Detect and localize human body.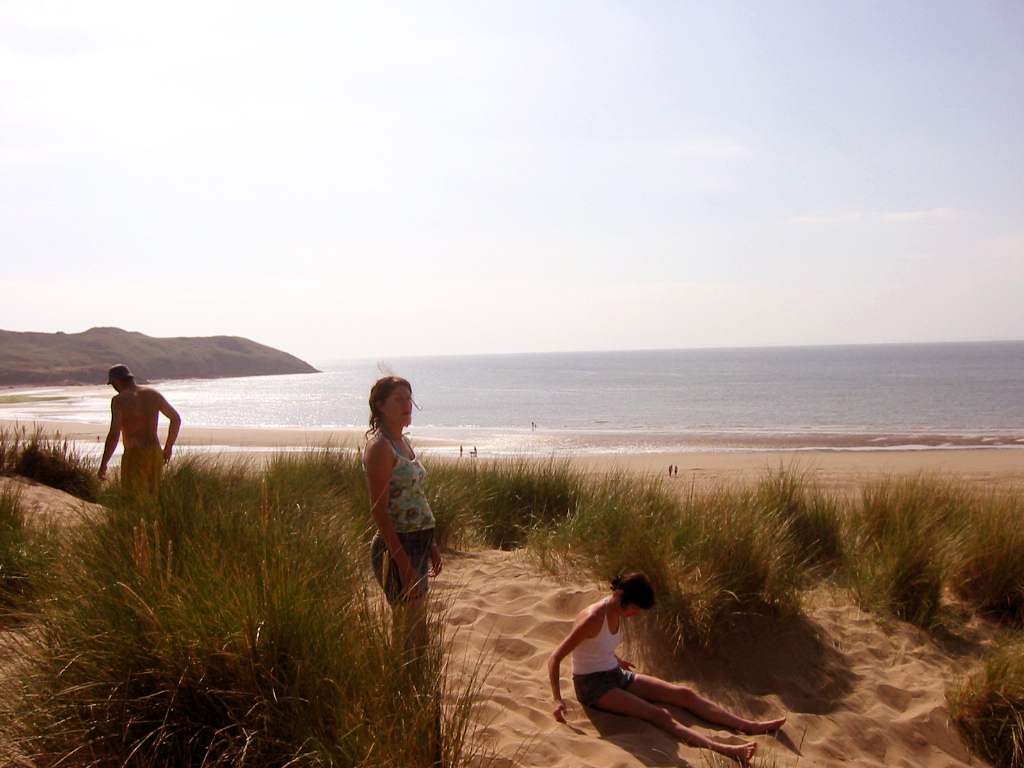
Localized at x1=546, y1=570, x2=787, y2=760.
